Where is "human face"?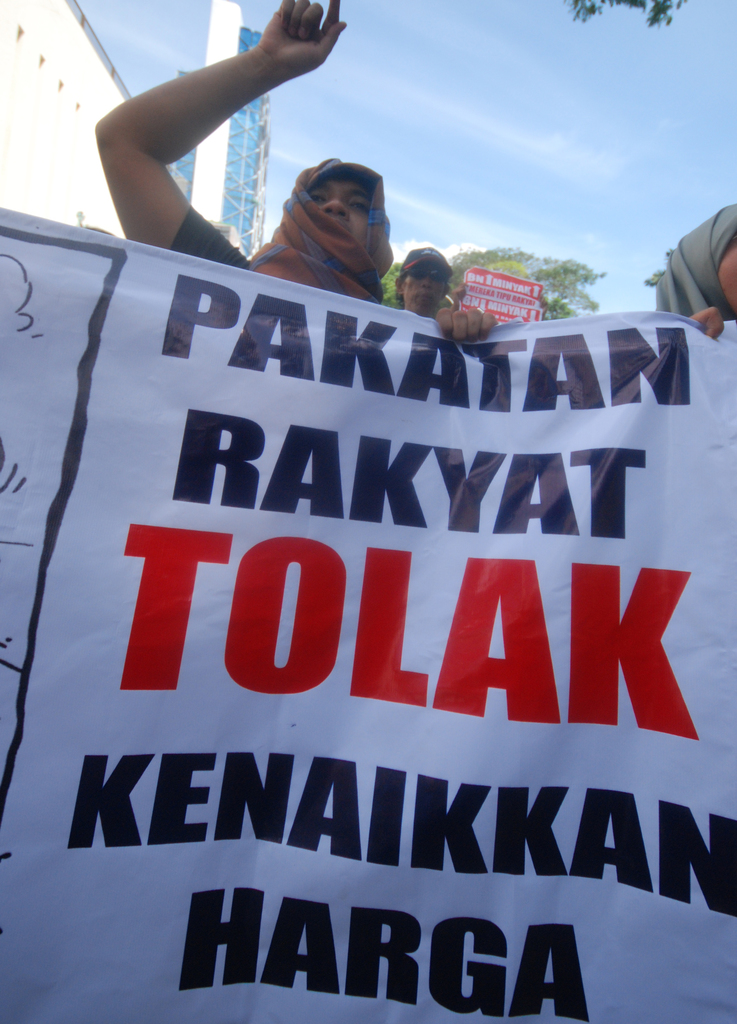
(401,255,450,323).
